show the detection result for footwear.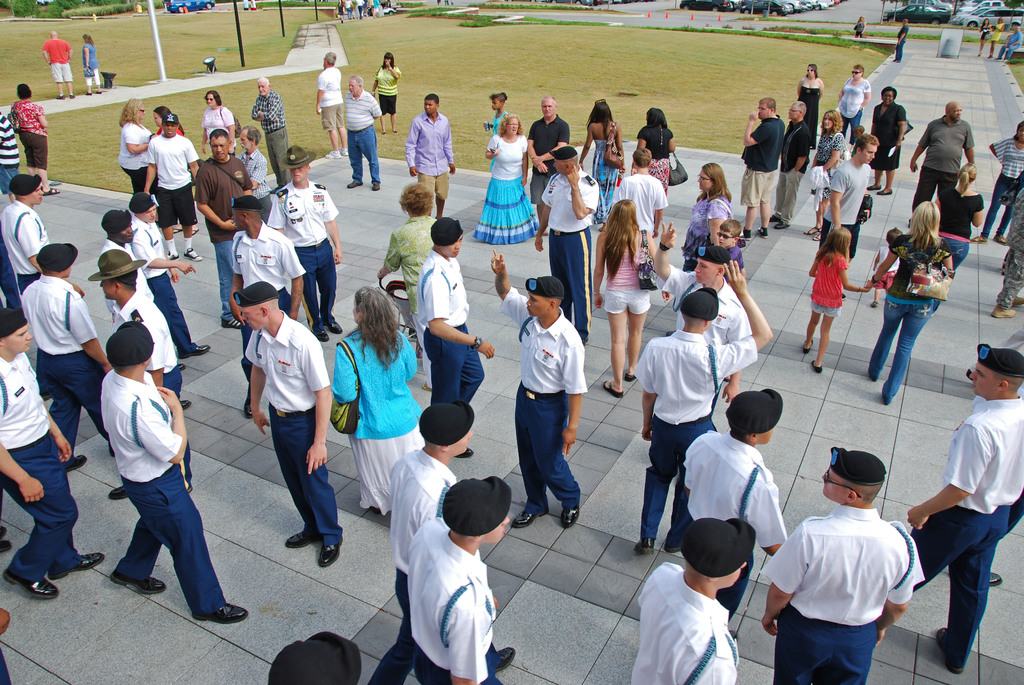
<bbox>220, 319, 240, 331</bbox>.
